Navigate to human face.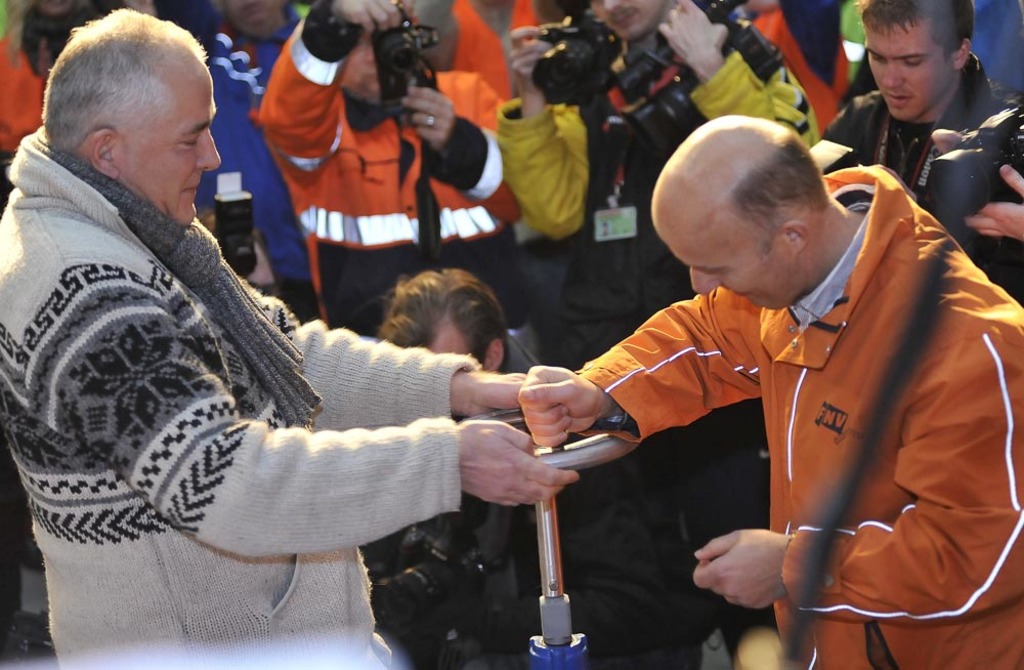
Navigation target: left=428, top=334, right=480, bottom=361.
